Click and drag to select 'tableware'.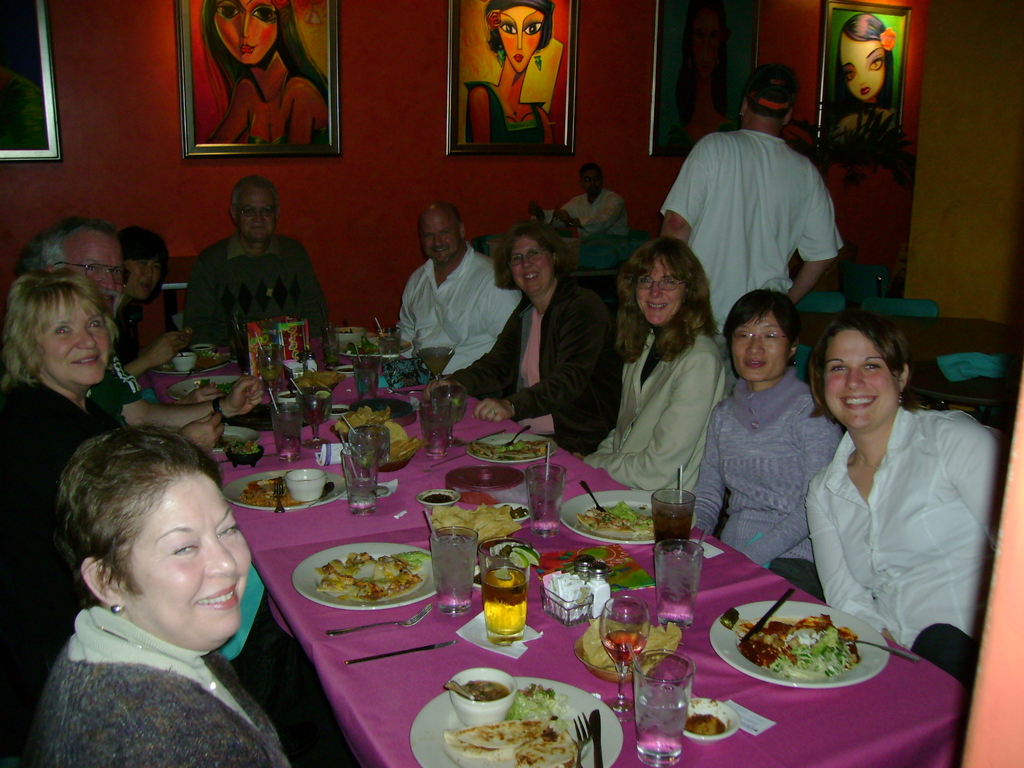
Selection: bbox=[648, 489, 689, 531].
